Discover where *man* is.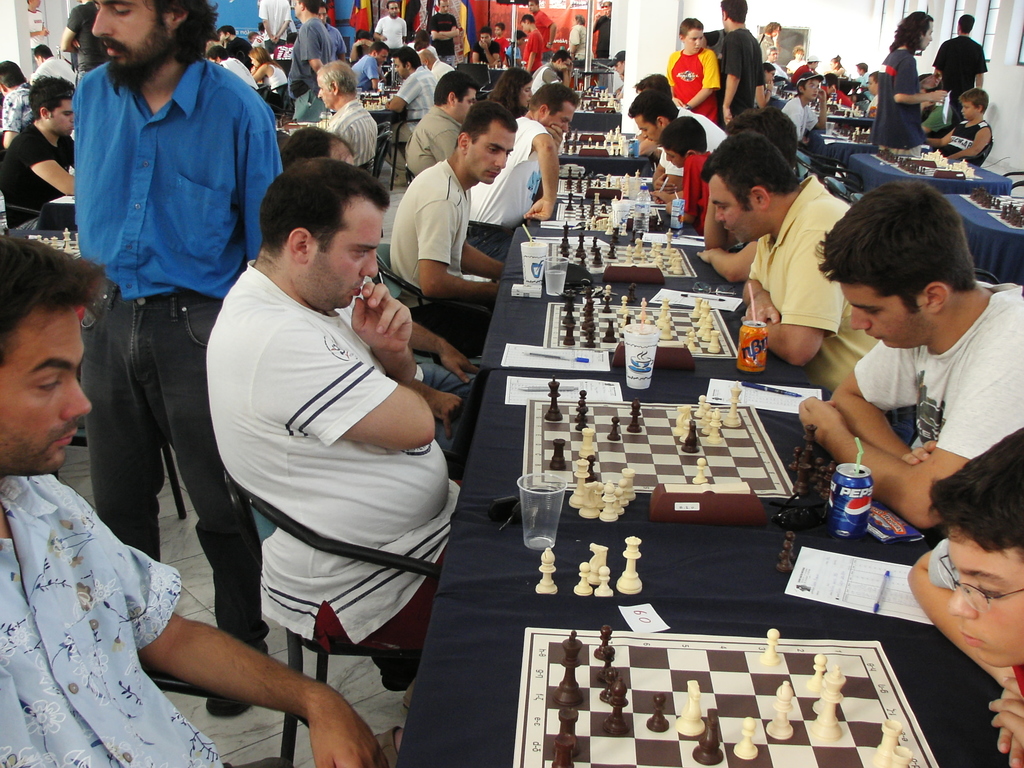
Discovered at 625,88,728,182.
